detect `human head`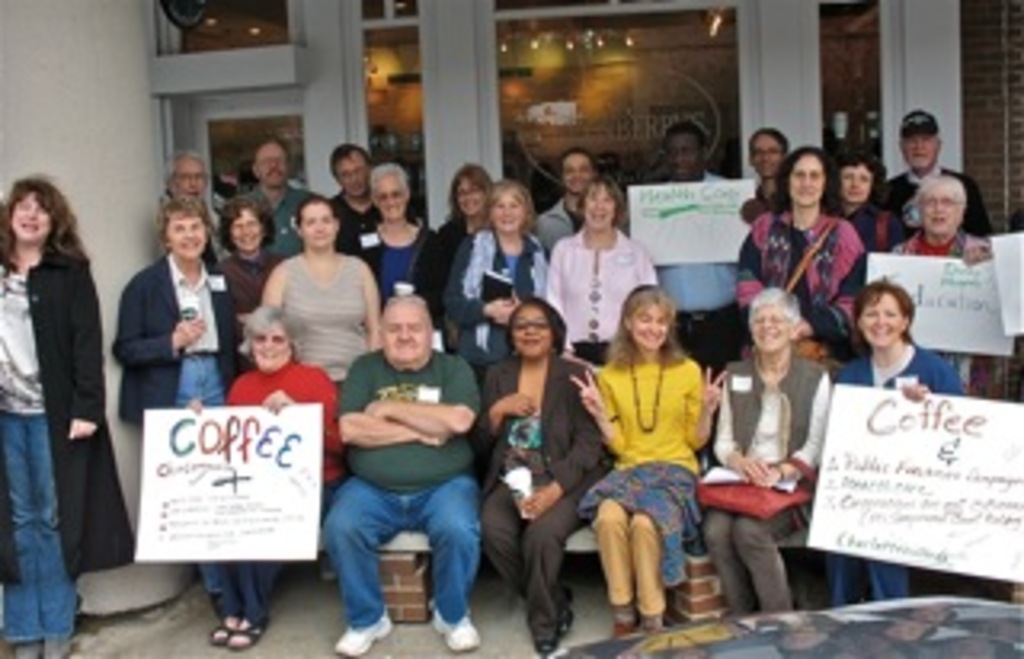
Rect(512, 301, 570, 358)
